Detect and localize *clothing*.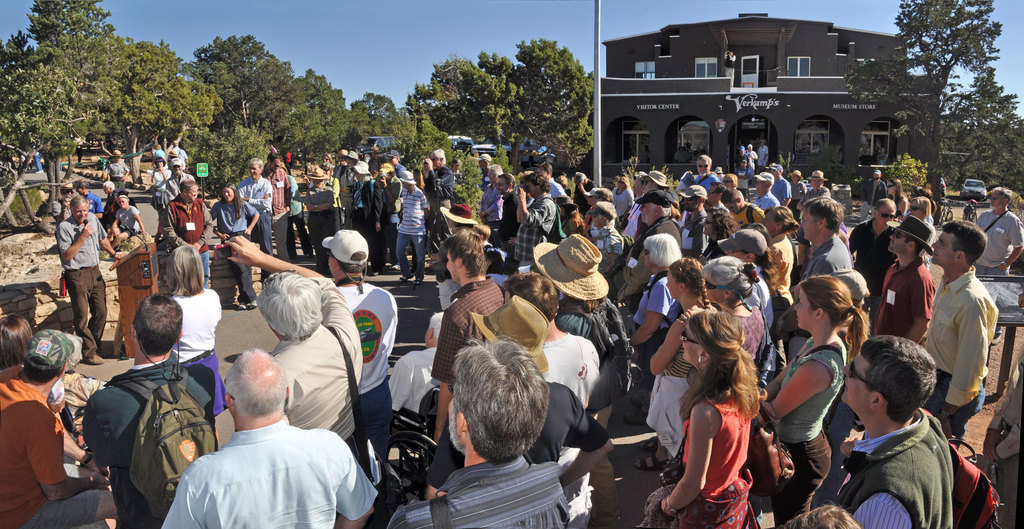
Localized at box(0, 362, 87, 525).
